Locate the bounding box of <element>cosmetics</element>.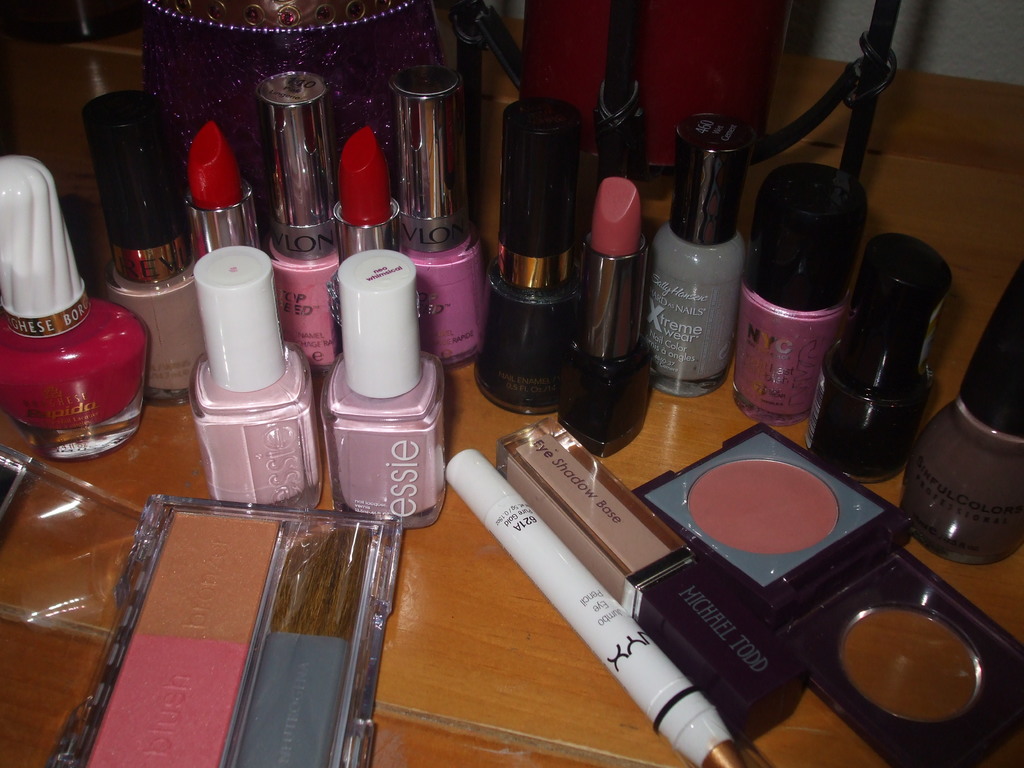
Bounding box: 893/248/1023/569.
